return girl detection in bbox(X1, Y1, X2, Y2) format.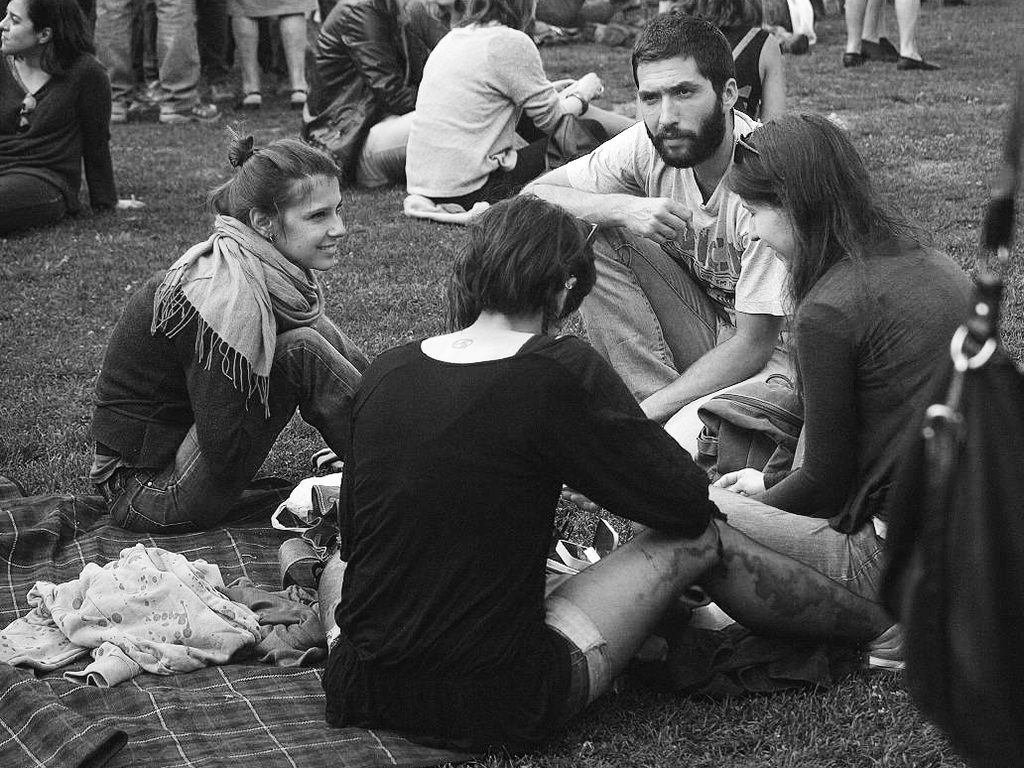
bbox(677, 0, 790, 134).
